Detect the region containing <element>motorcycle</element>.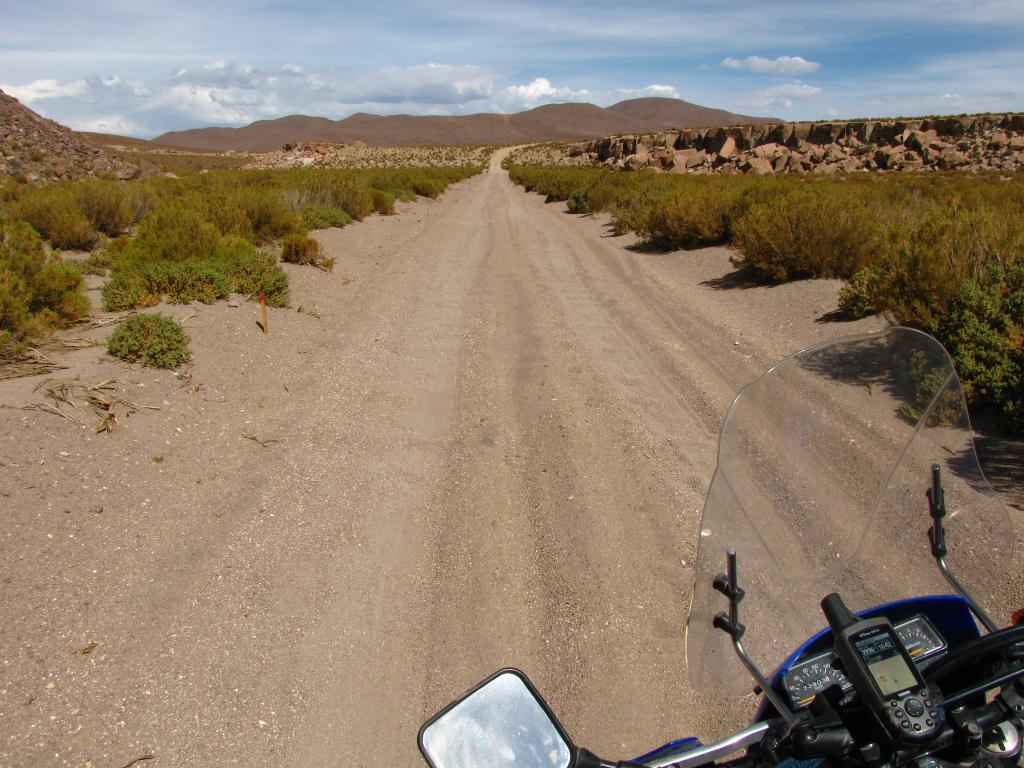
Rect(416, 326, 1023, 767).
